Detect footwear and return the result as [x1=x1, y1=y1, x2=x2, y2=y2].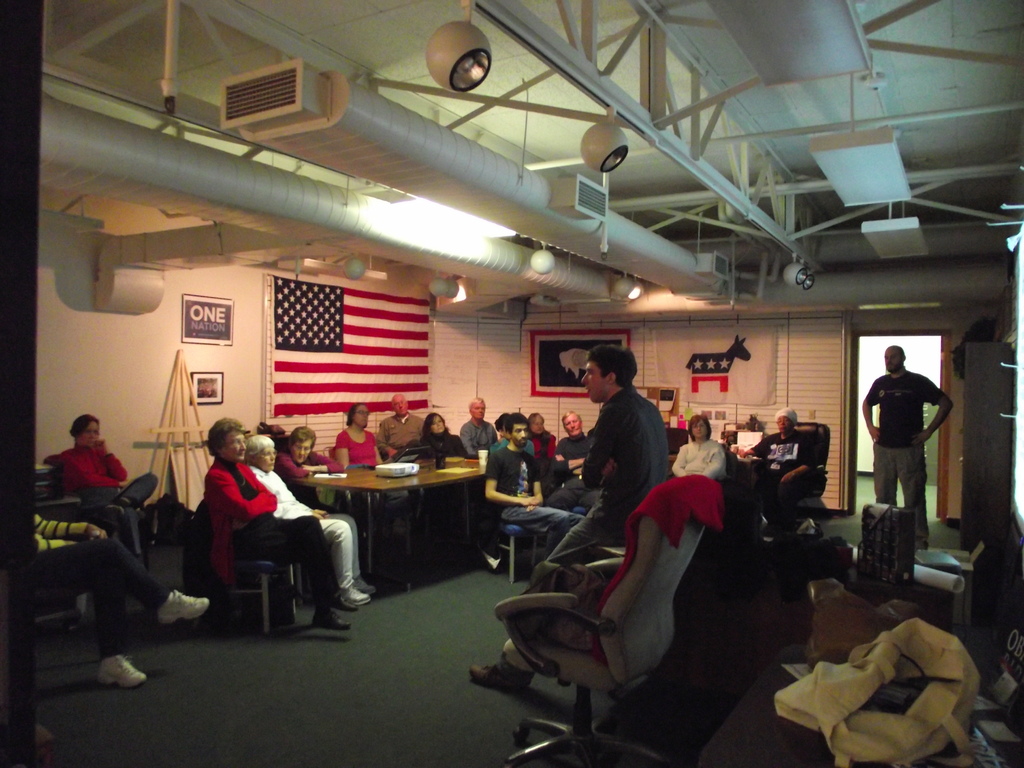
[x1=469, y1=655, x2=534, y2=708].
